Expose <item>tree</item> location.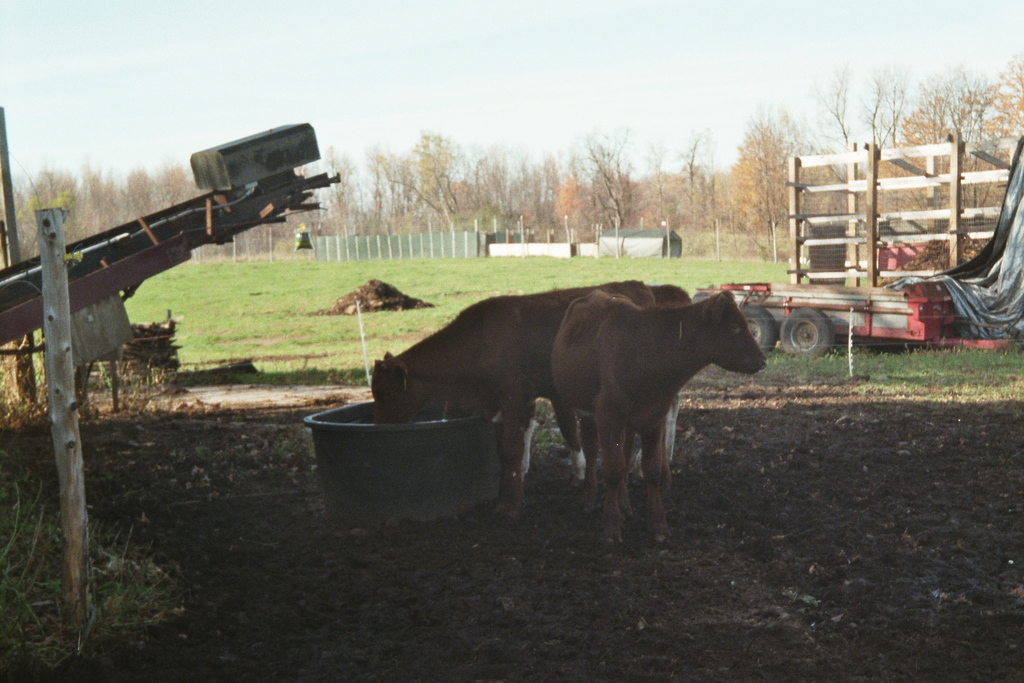
Exposed at <bbox>966, 56, 1023, 171</bbox>.
